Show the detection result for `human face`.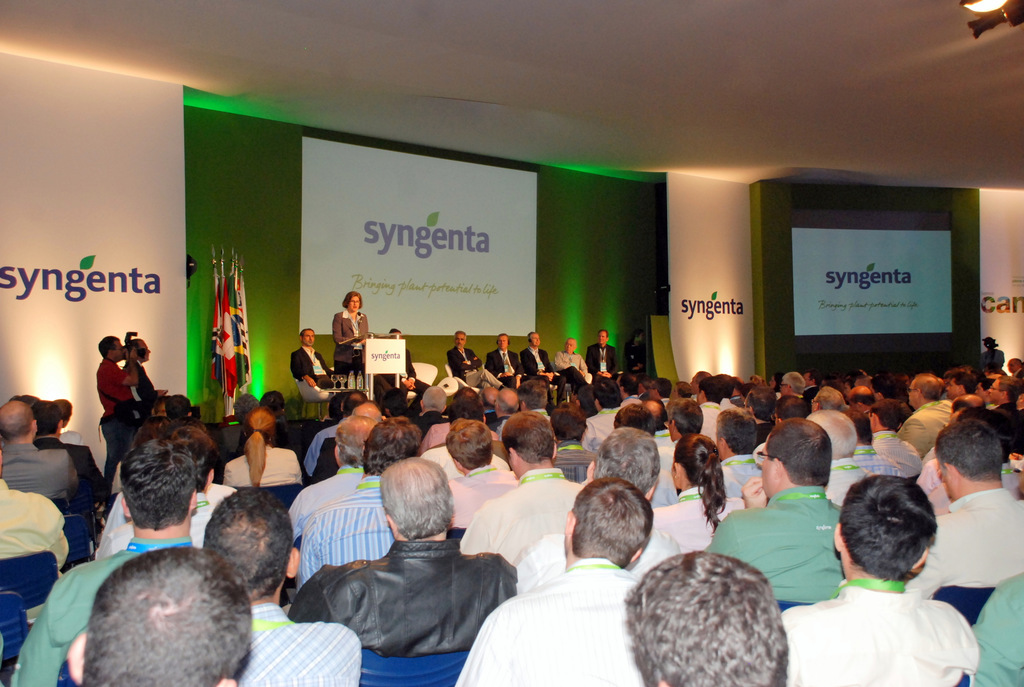
947 381 960 401.
